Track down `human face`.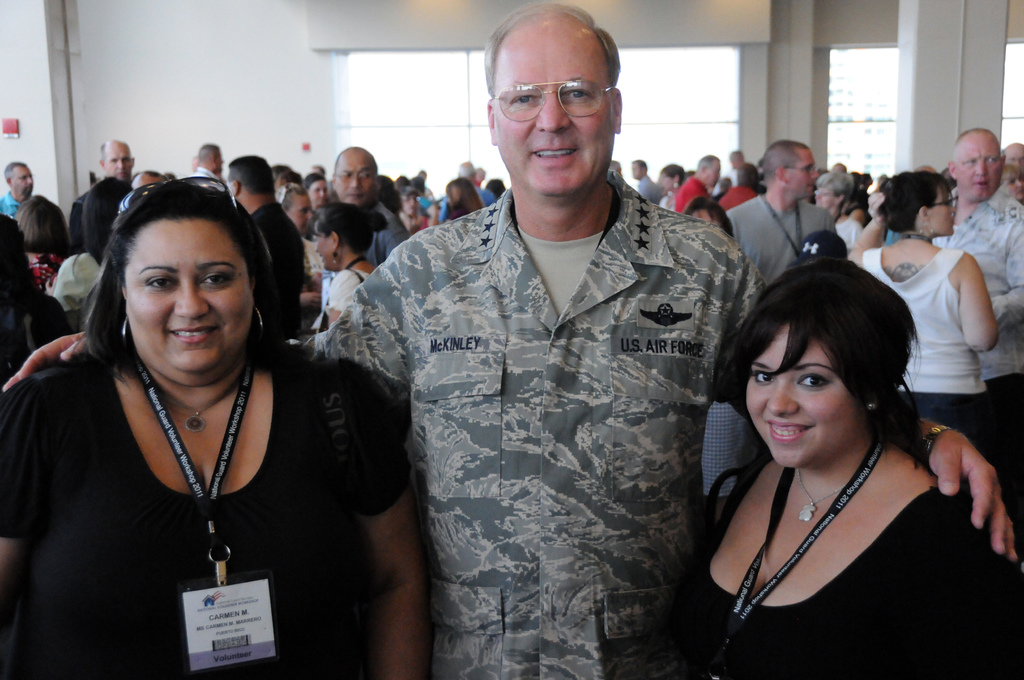
Tracked to <region>630, 162, 643, 179</region>.
